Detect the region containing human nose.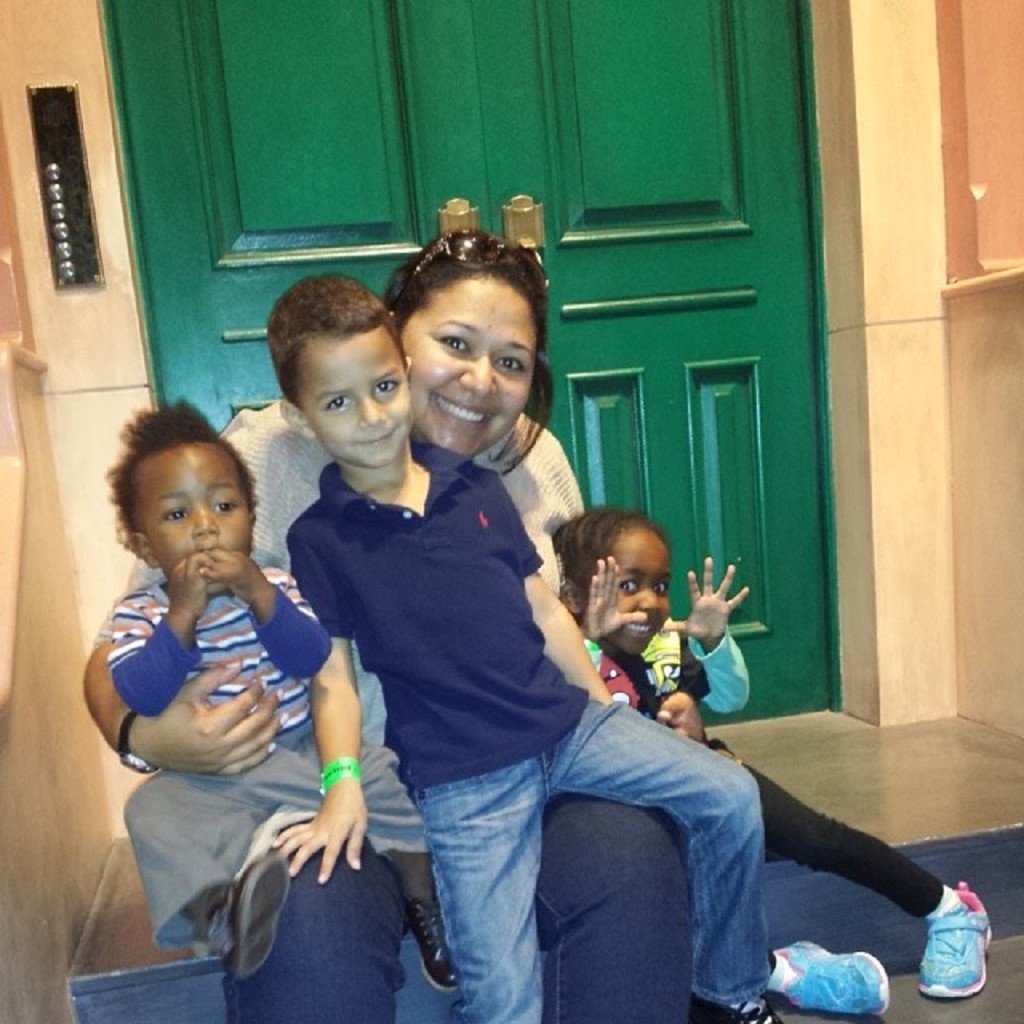
[left=637, top=584, right=666, bottom=618].
